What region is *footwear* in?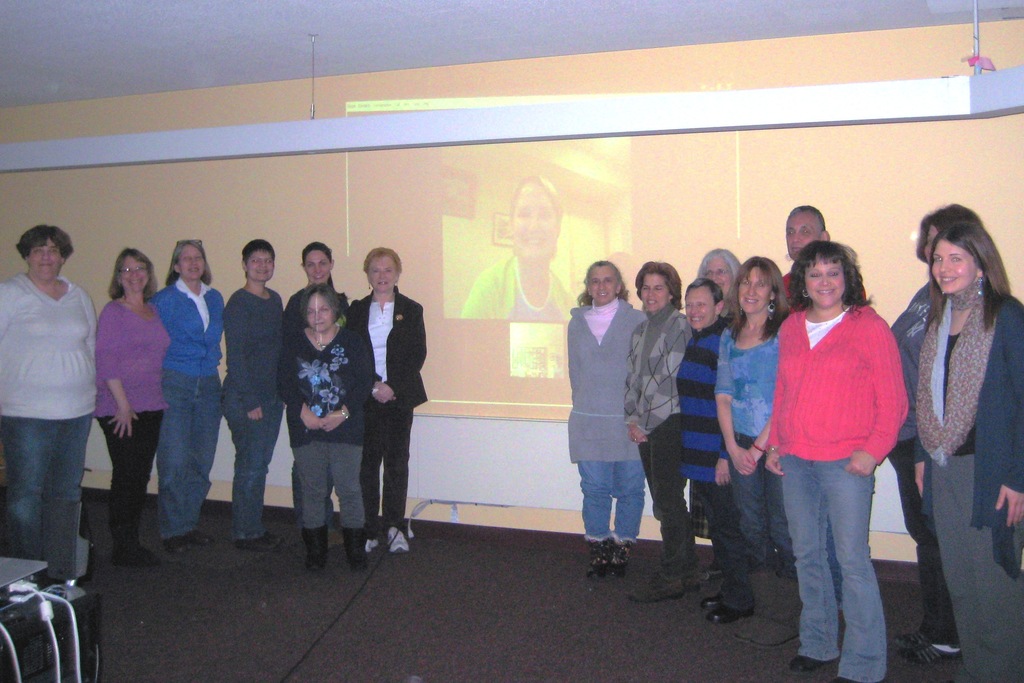
386/525/410/555.
